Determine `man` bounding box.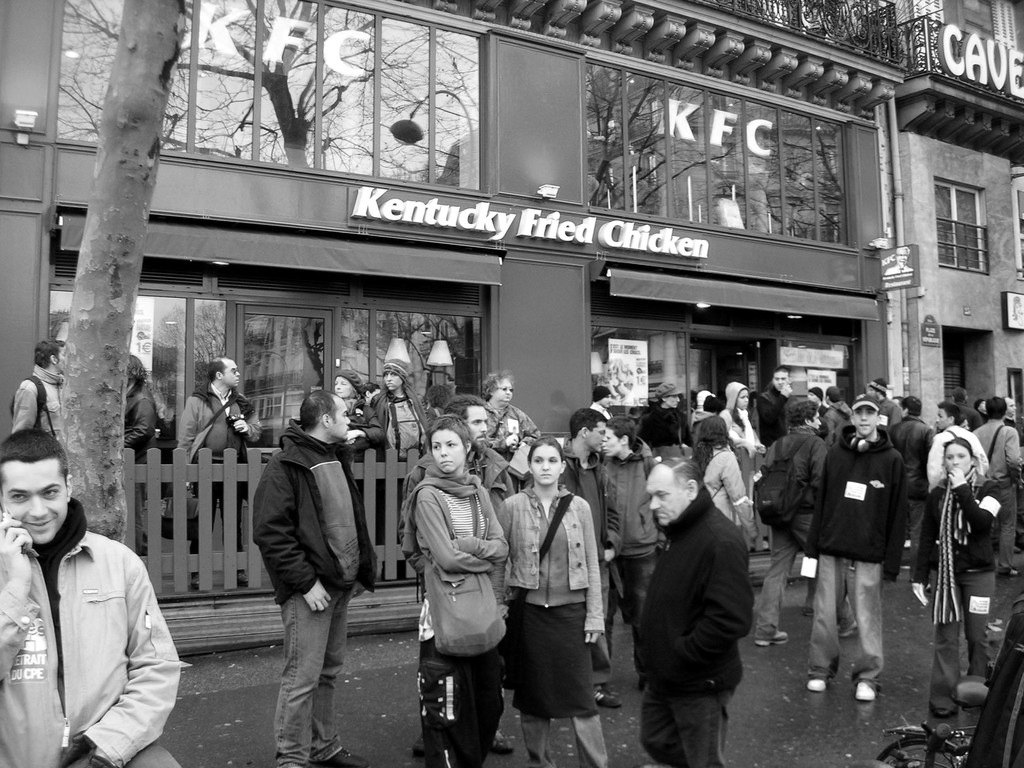
Determined: 0 436 175 767.
